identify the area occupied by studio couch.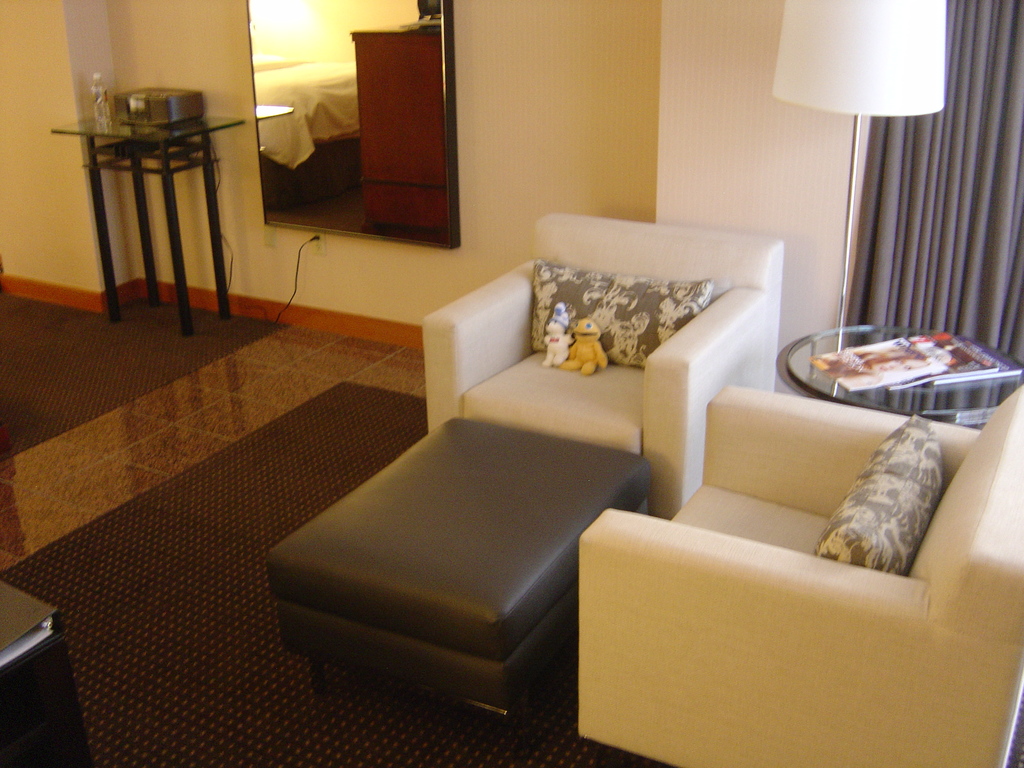
Area: Rect(579, 381, 1023, 767).
